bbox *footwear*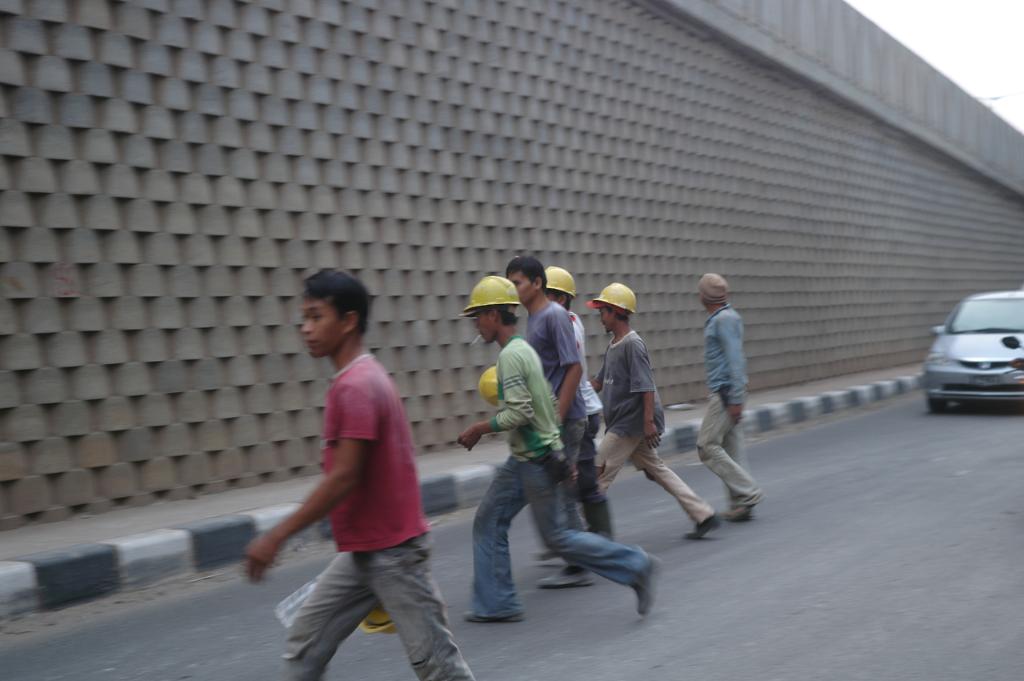
635, 555, 662, 620
